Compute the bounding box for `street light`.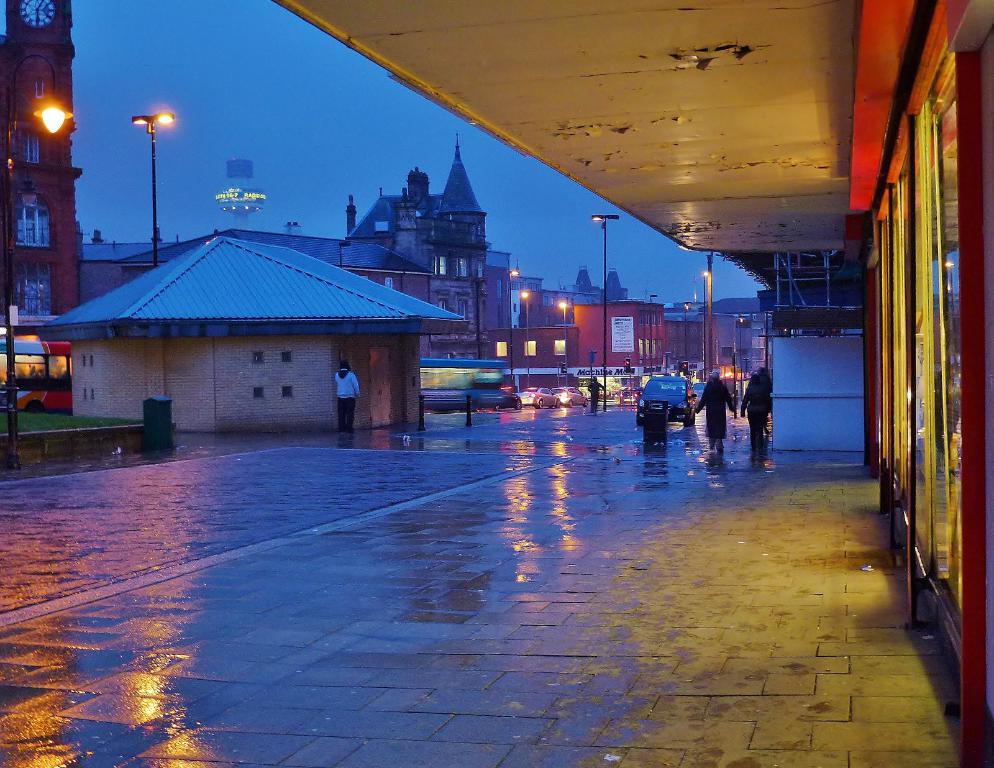
box=[558, 295, 568, 381].
